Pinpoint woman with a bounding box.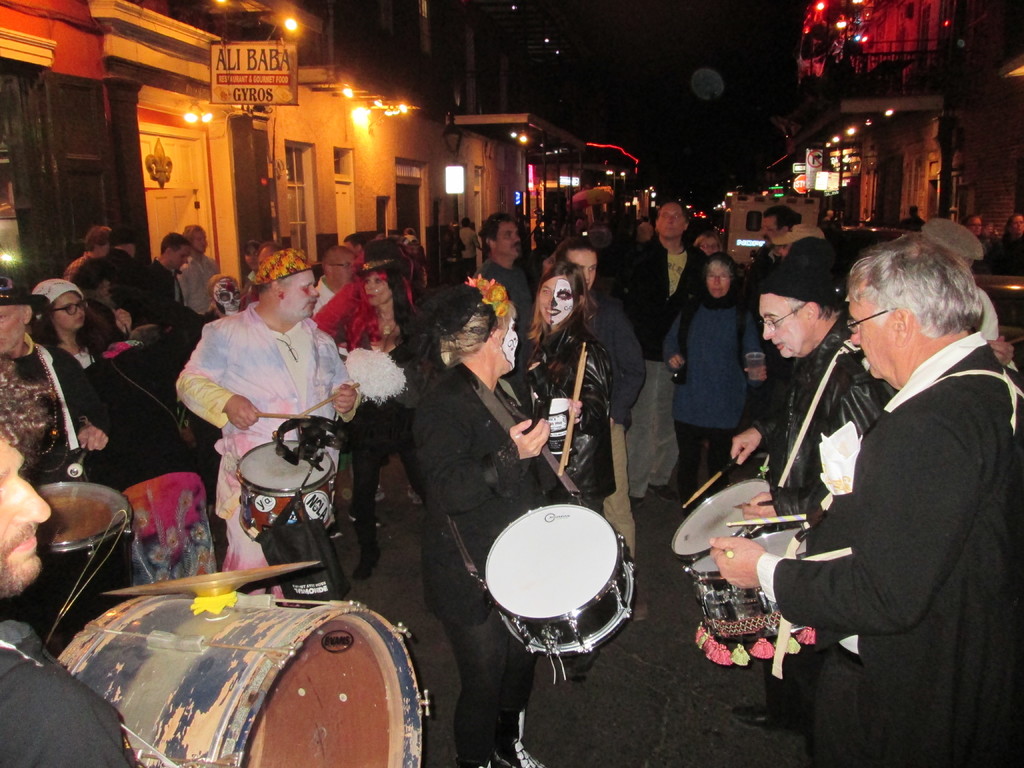
<box>69,276,222,611</box>.
